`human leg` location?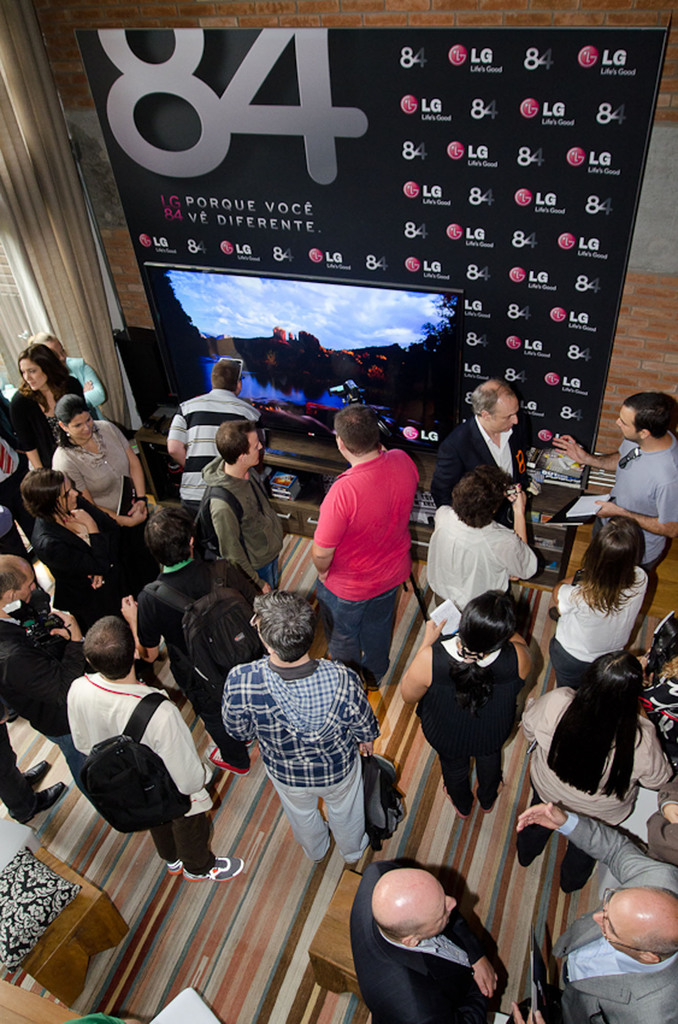
rect(151, 815, 244, 872)
